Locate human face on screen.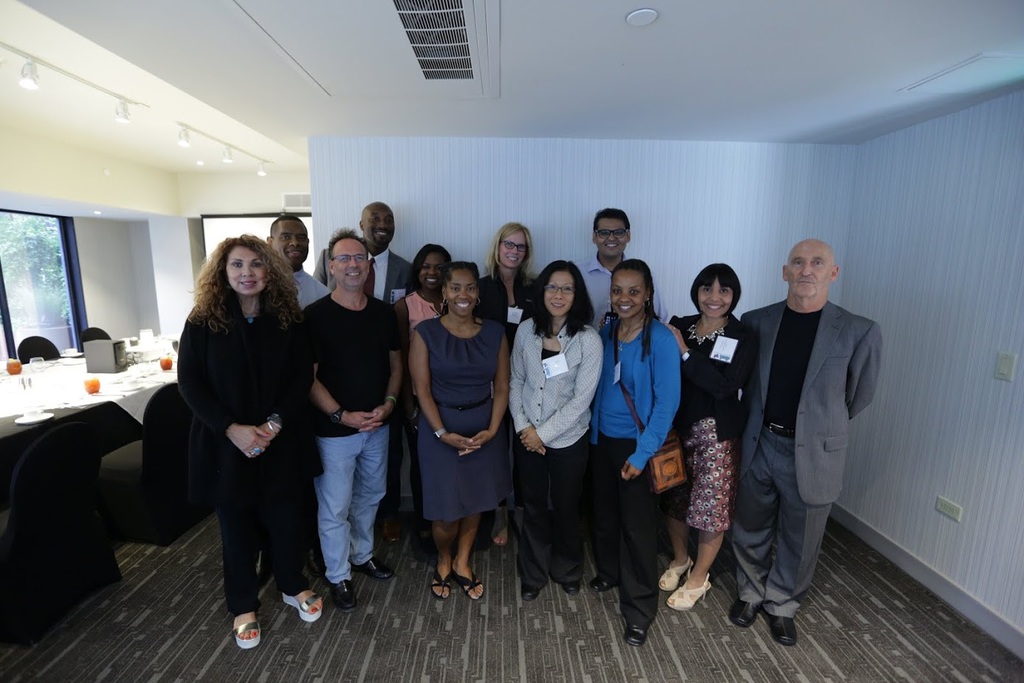
On screen at [left=786, top=246, right=828, bottom=297].
